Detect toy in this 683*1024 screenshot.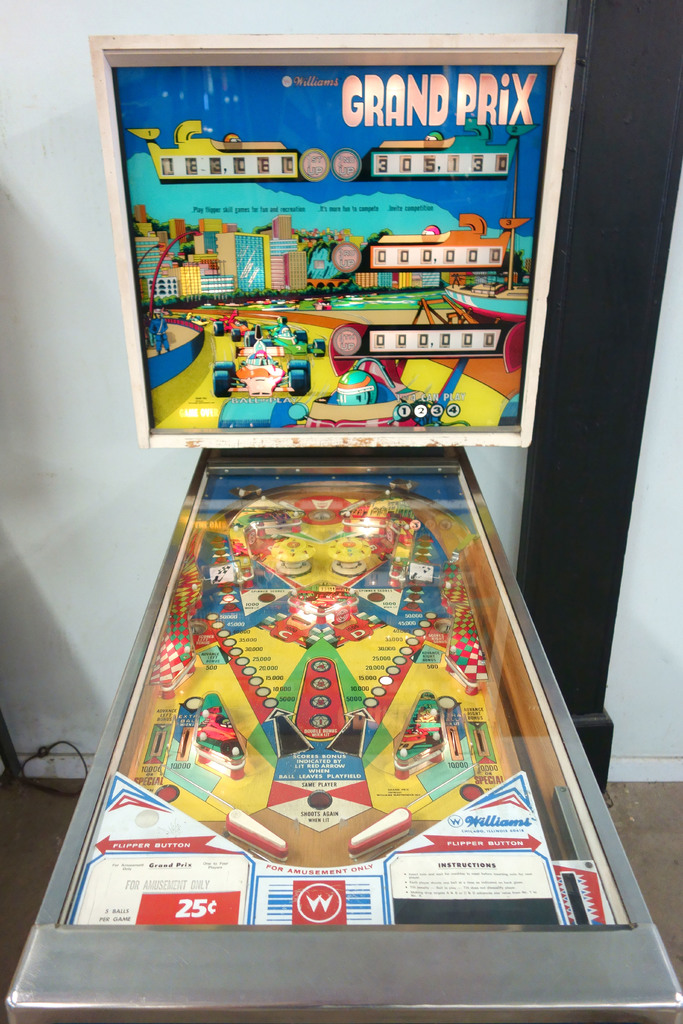
Detection: crop(211, 312, 246, 344).
